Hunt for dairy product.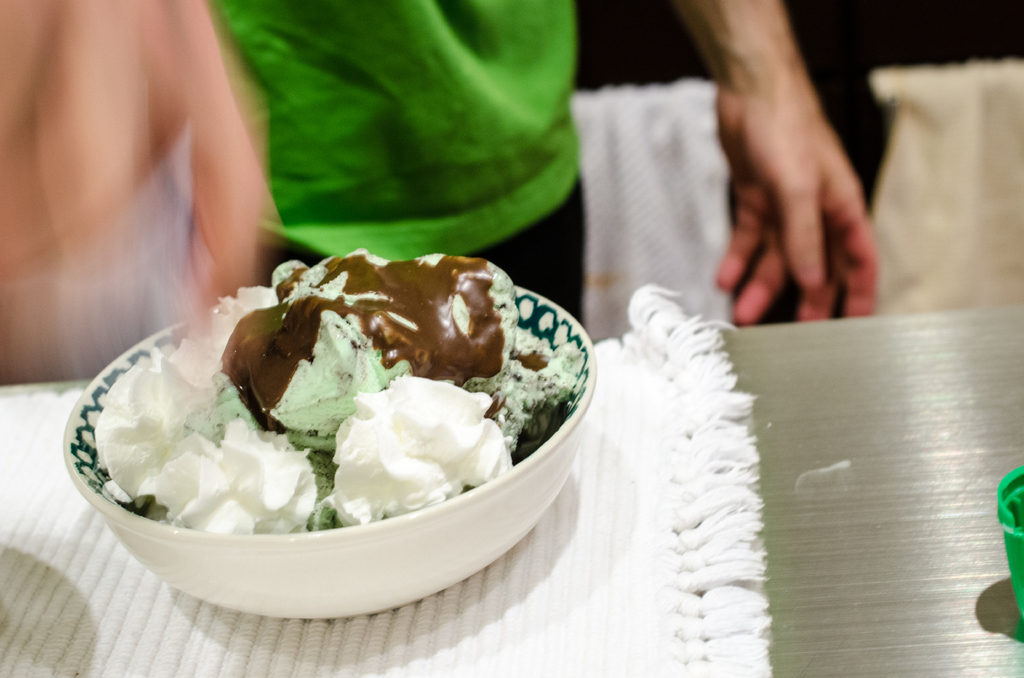
Hunted down at (left=65, top=258, right=595, bottom=588).
